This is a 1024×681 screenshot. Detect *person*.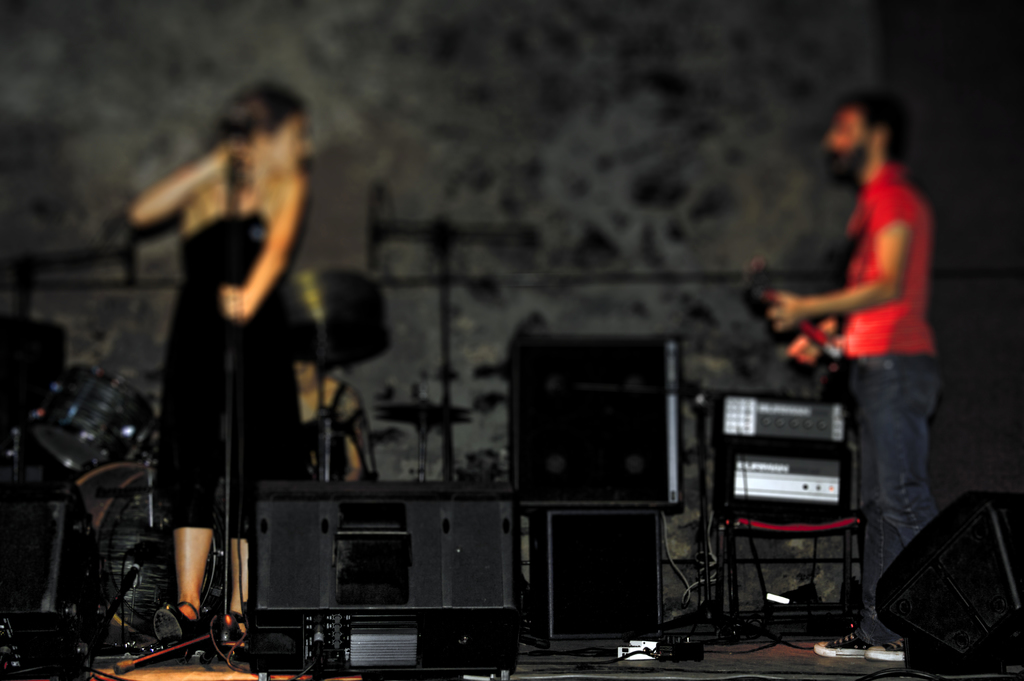
(left=127, top=79, right=307, bottom=649).
